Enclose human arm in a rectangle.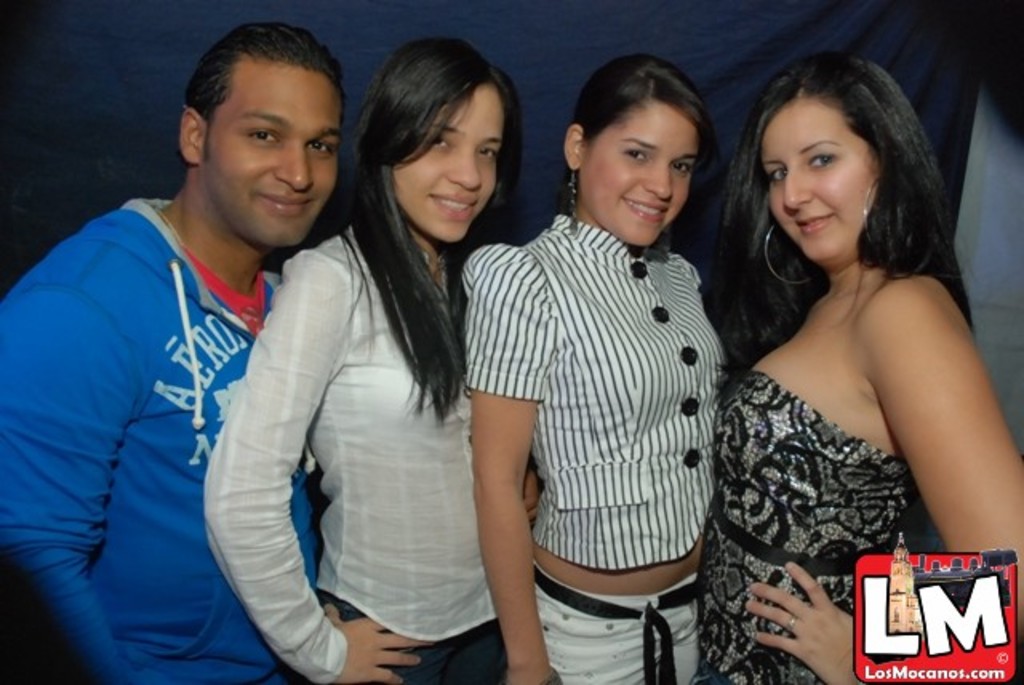
pyautogui.locateOnScreen(454, 355, 541, 672).
